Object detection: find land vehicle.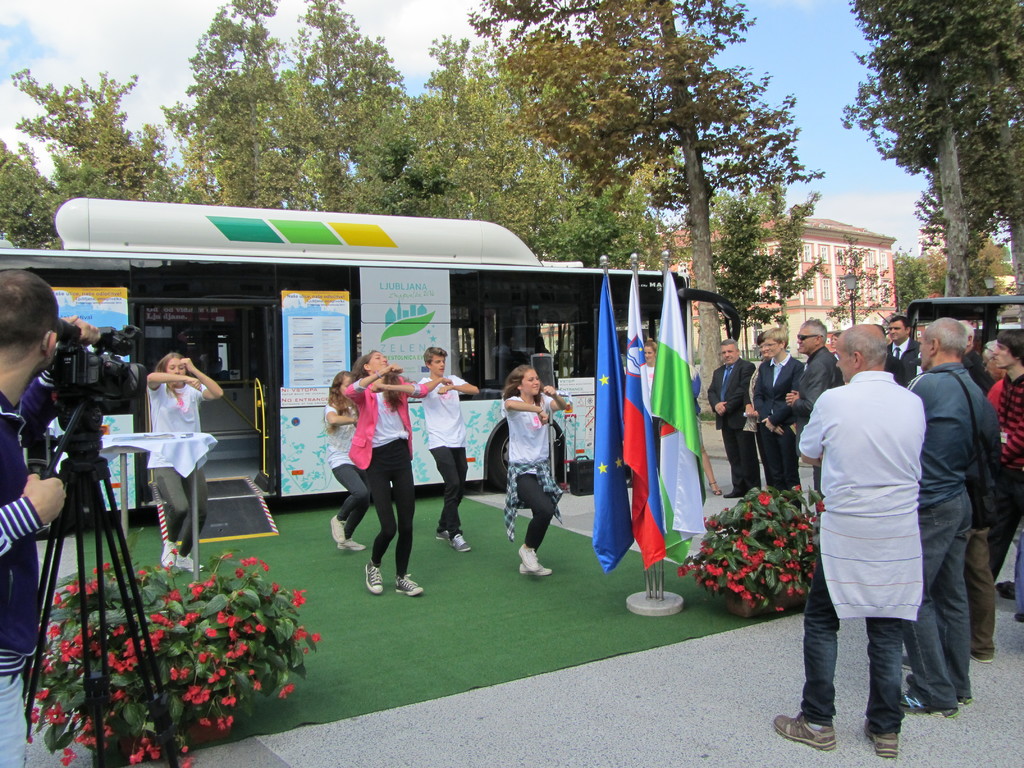
x1=38, y1=206, x2=629, y2=568.
